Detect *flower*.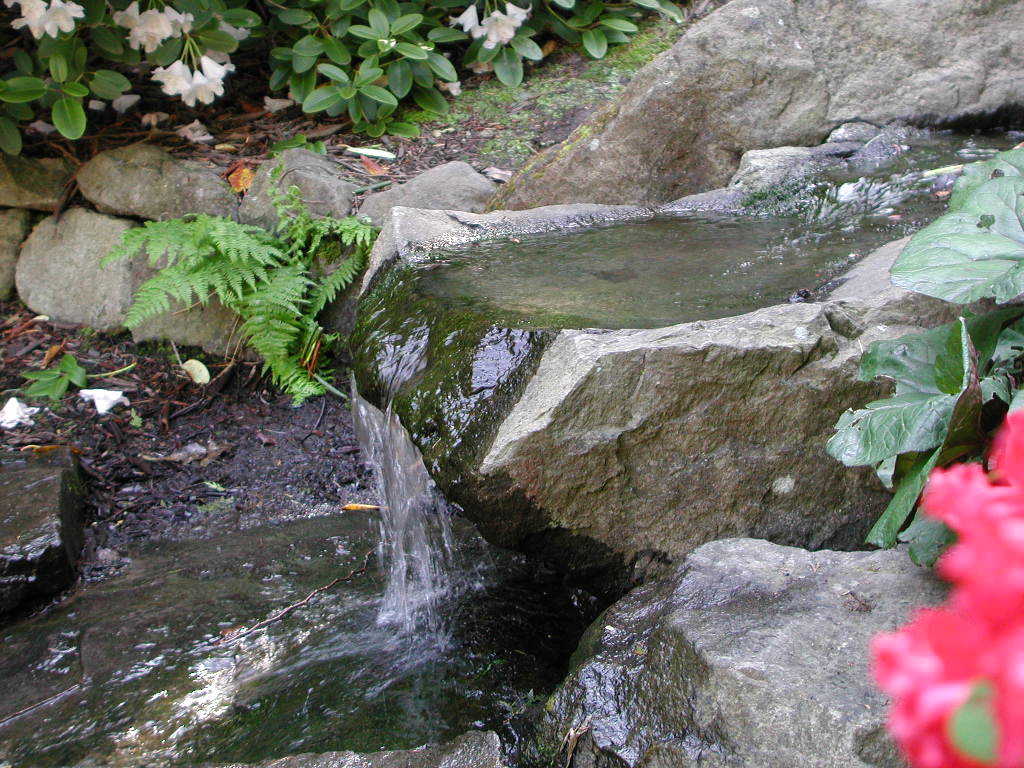
Detected at locate(183, 62, 219, 108).
